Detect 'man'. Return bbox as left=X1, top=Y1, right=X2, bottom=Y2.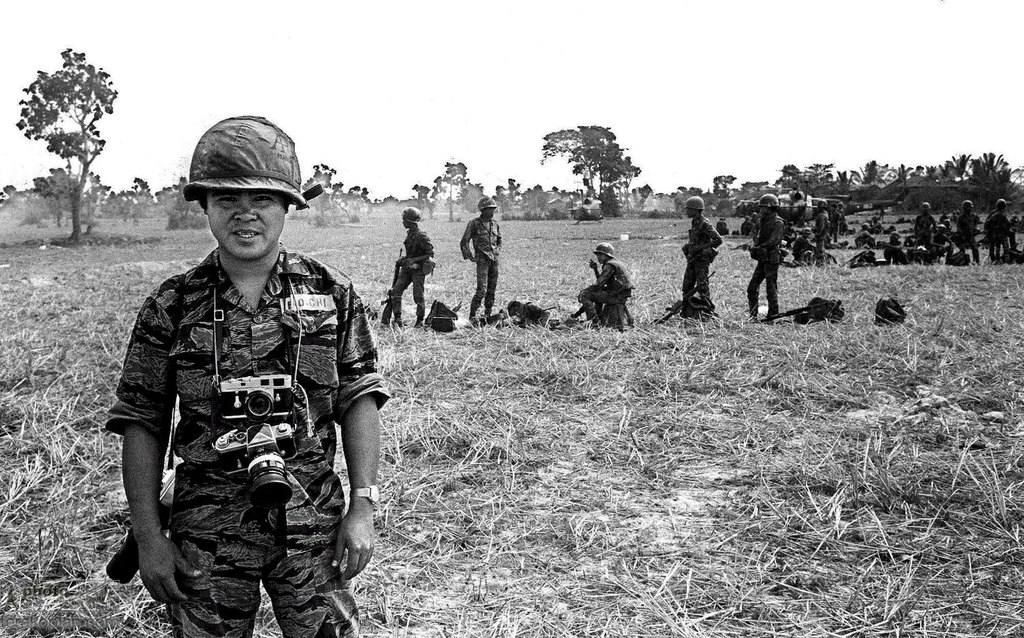
left=581, top=240, right=638, bottom=330.
